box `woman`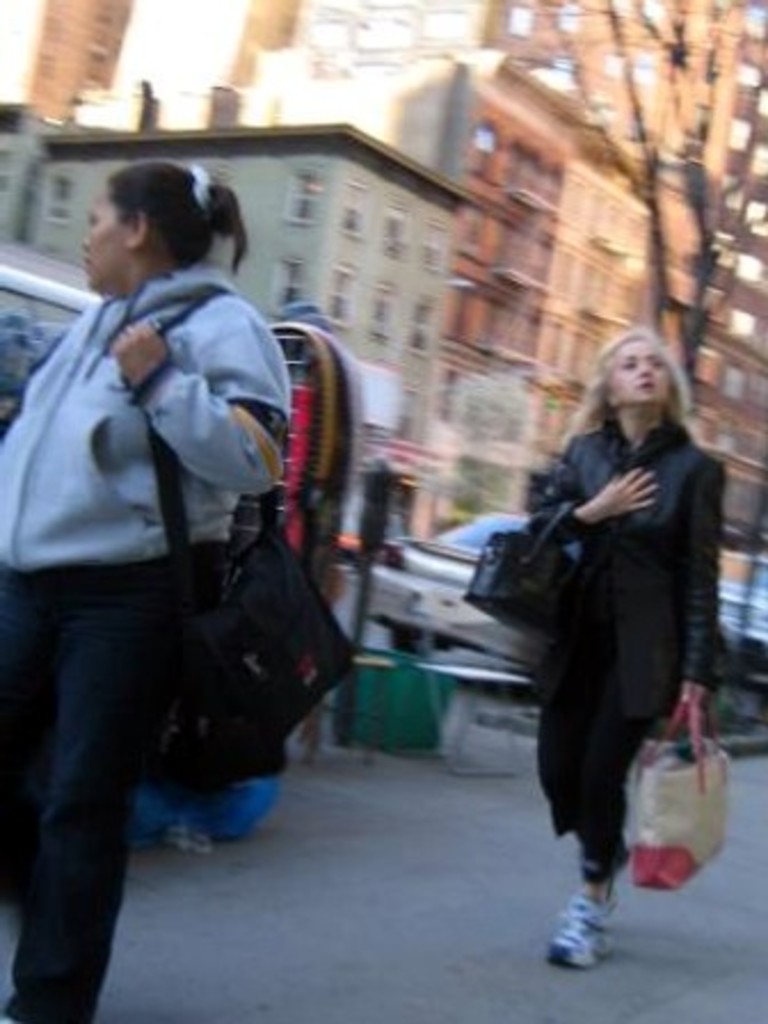
box(466, 299, 734, 962)
